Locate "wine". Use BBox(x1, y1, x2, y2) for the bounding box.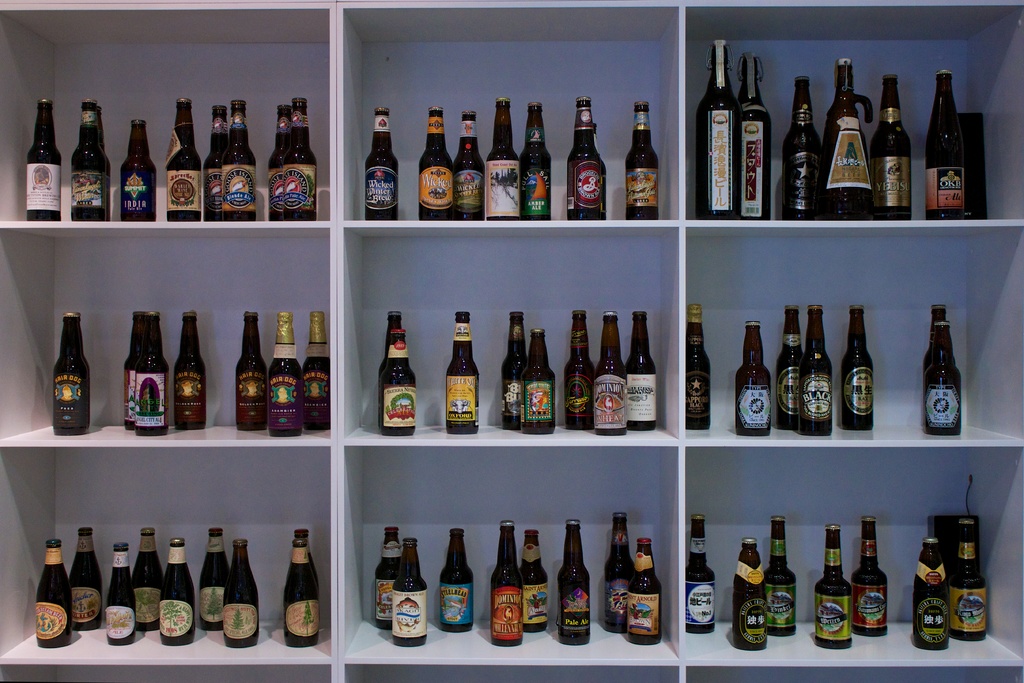
BBox(356, 101, 397, 216).
